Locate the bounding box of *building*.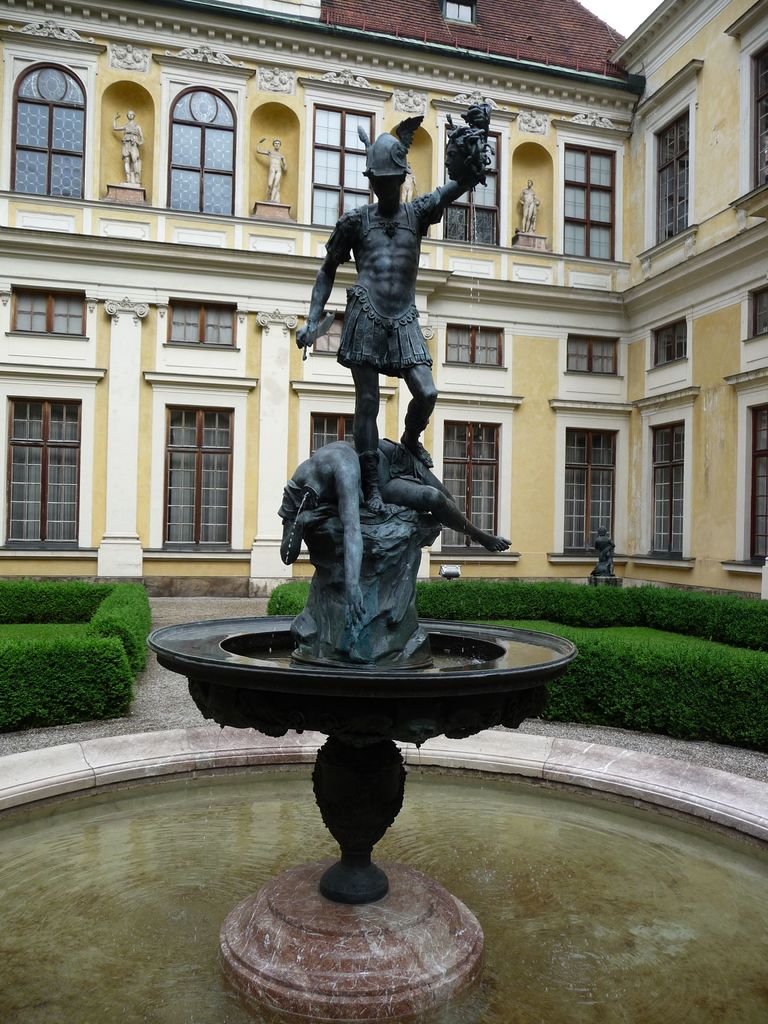
Bounding box: bbox=(0, 0, 767, 597).
